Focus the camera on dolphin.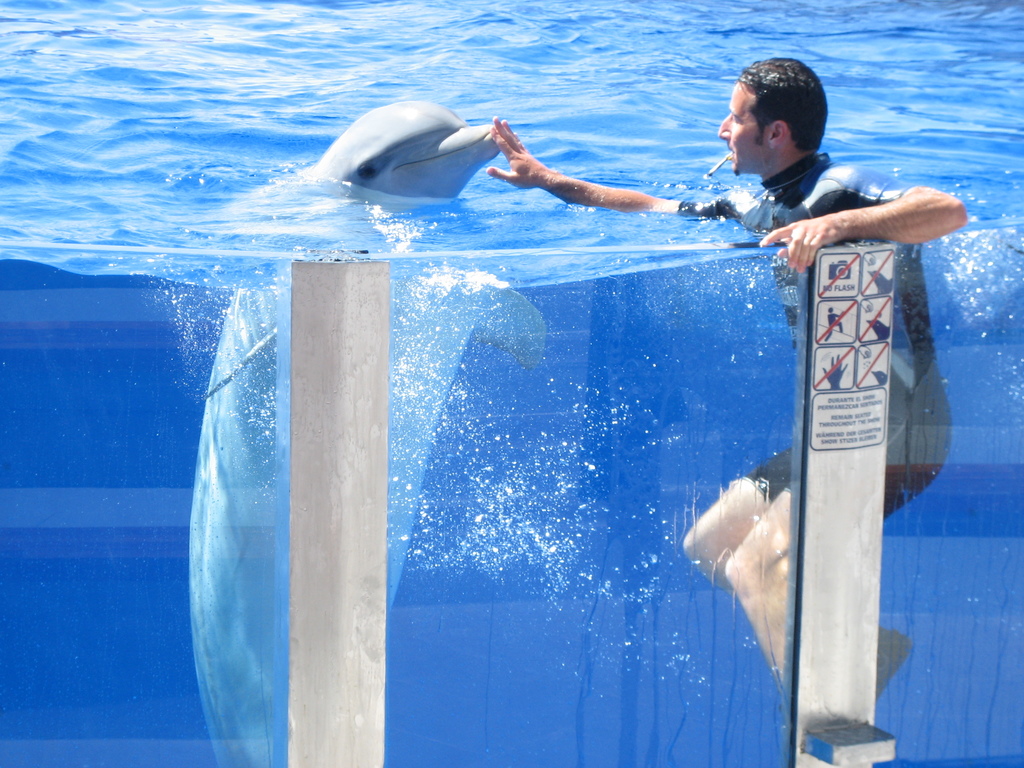
Focus region: [x1=191, y1=99, x2=547, y2=767].
